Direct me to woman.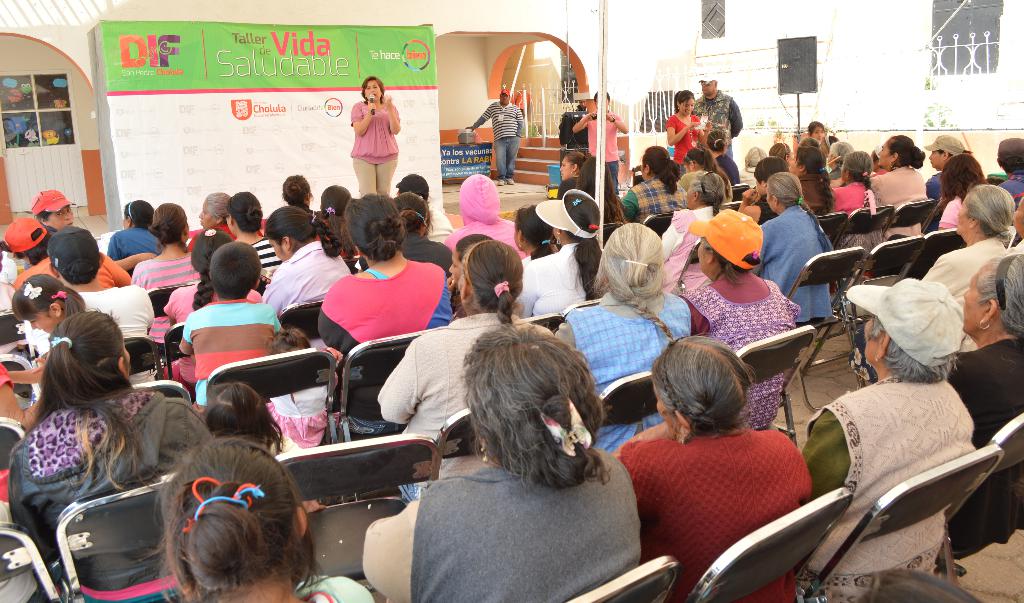
Direction: [left=372, top=239, right=551, bottom=502].
